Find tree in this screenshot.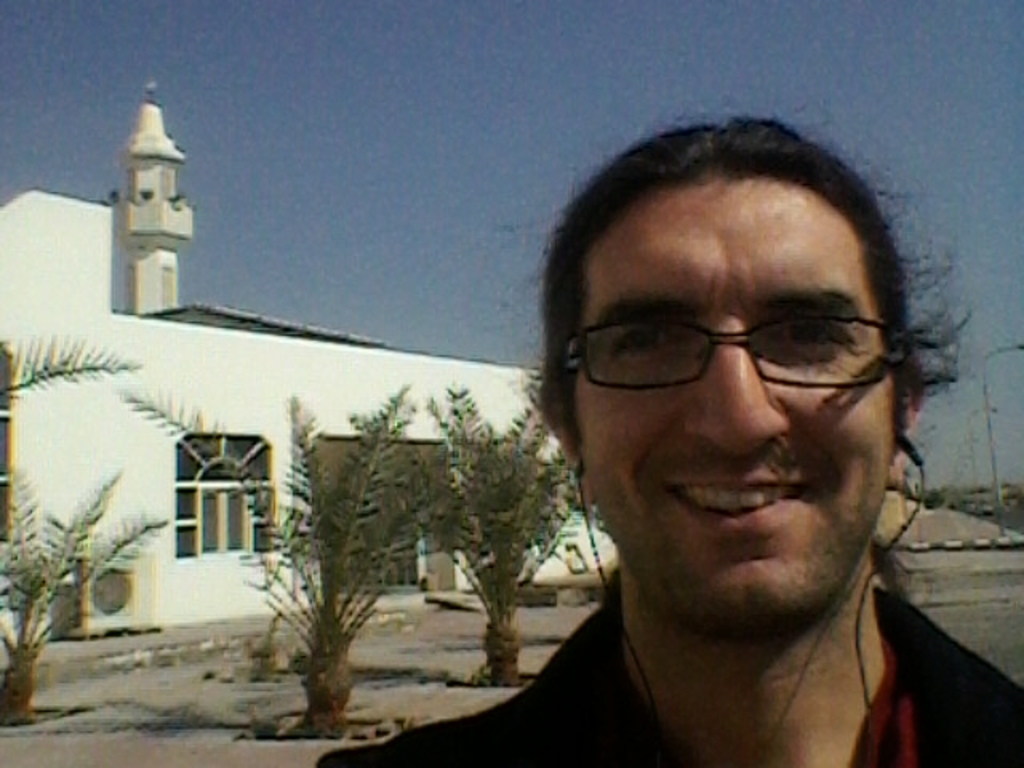
The bounding box for tree is locate(0, 456, 179, 728).
